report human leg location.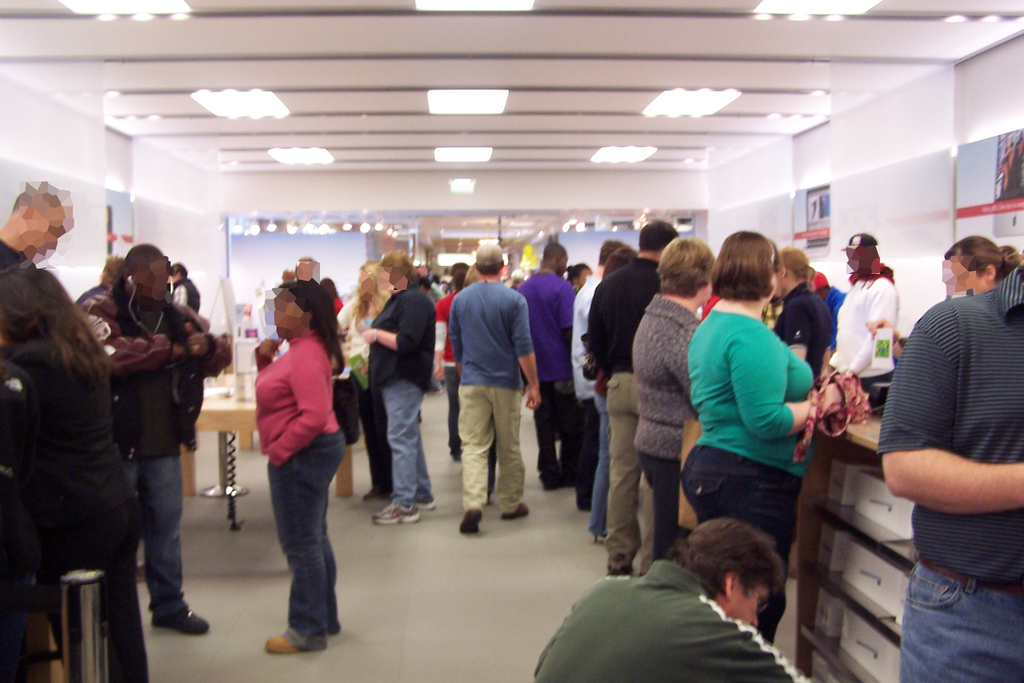
Report: (606,383,641,564).
